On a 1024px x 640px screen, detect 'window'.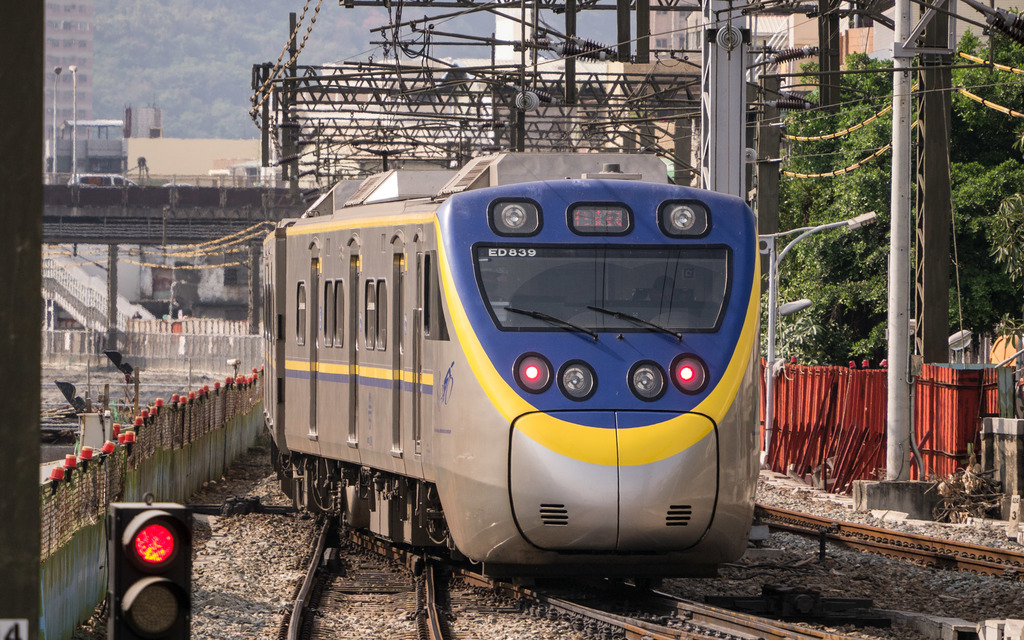
364/279/378/348.
